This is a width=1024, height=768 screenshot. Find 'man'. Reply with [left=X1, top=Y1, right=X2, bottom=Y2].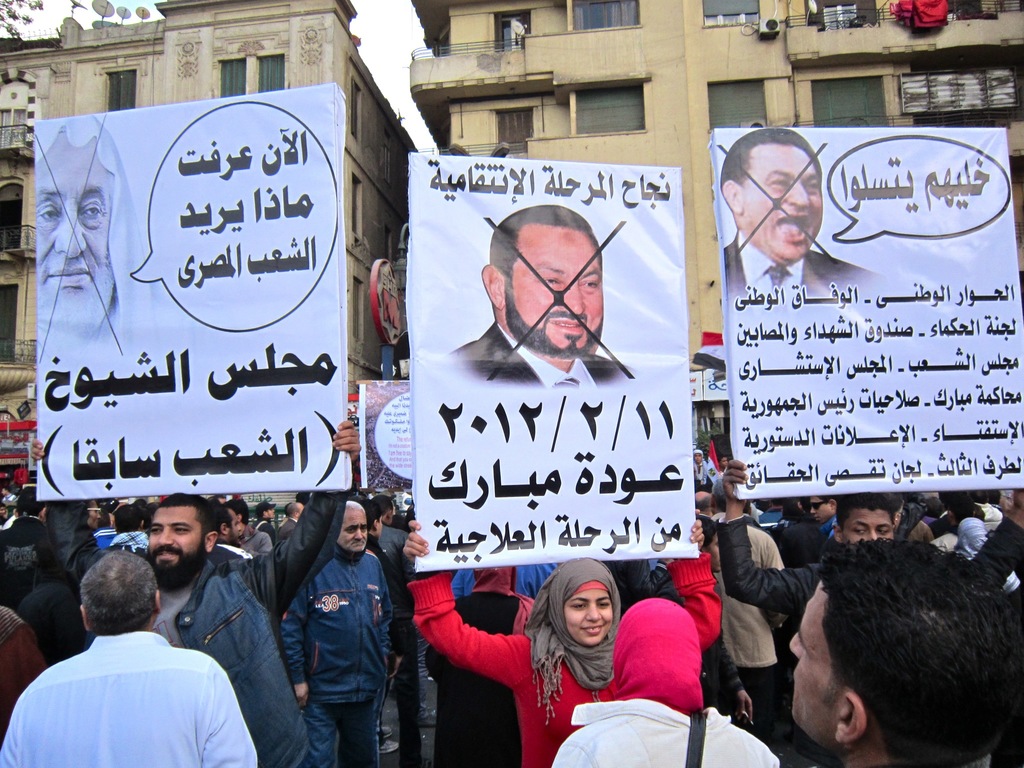
[left=547, top=593, right=784, bottom=767].
